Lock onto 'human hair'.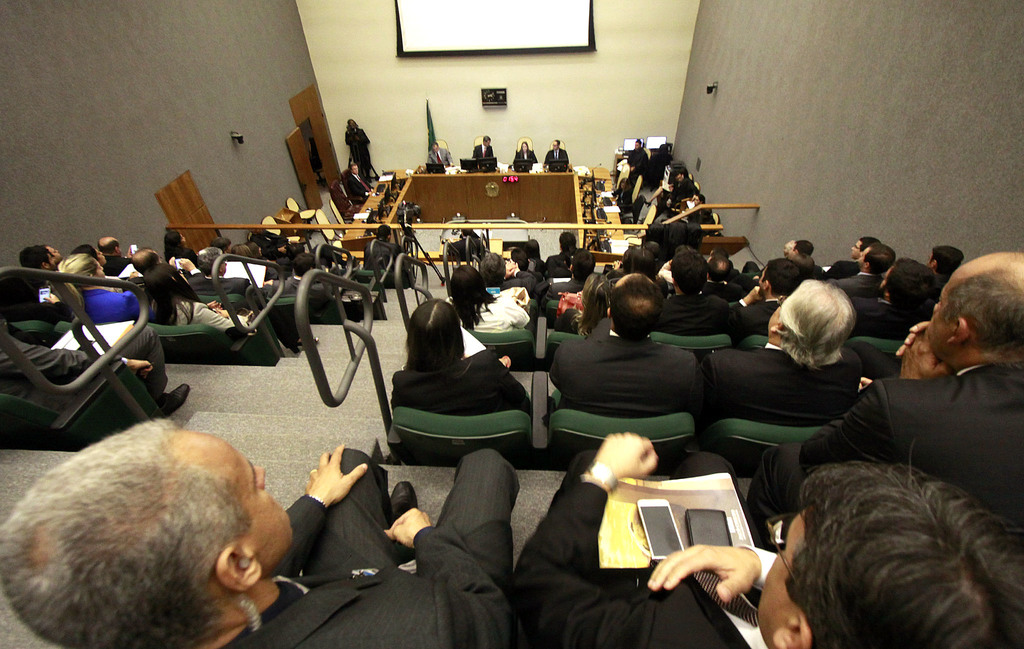
Locked: bbox(349, 162, 353, 170).
